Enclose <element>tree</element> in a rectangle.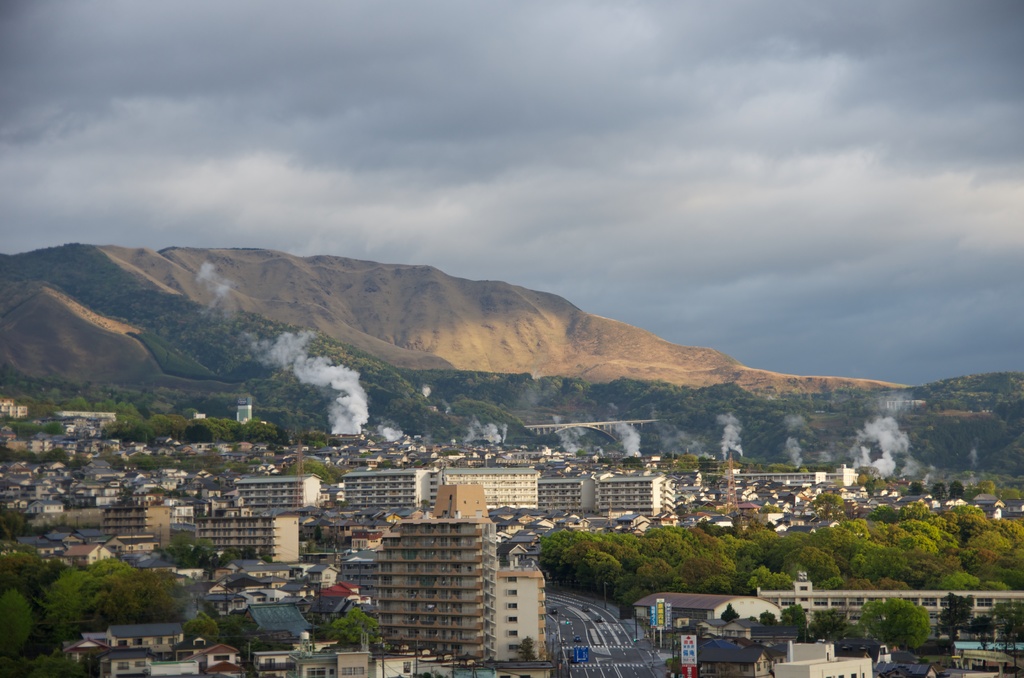
(x1=931, y1=481, x2=950, y2=504).
